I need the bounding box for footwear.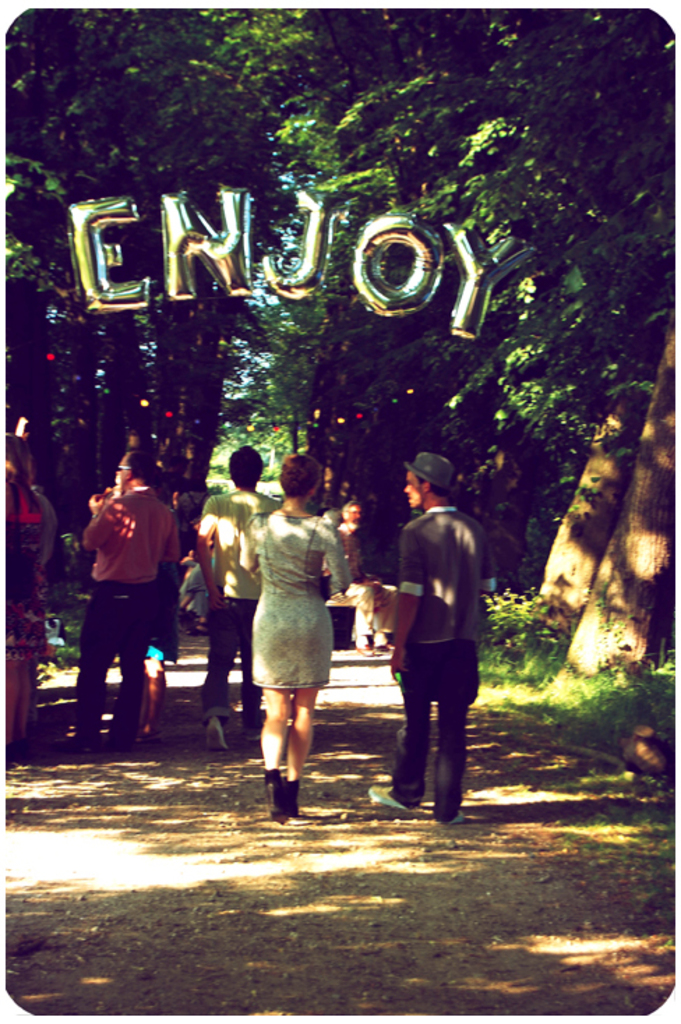
Here it is: 366 783 405 811.
